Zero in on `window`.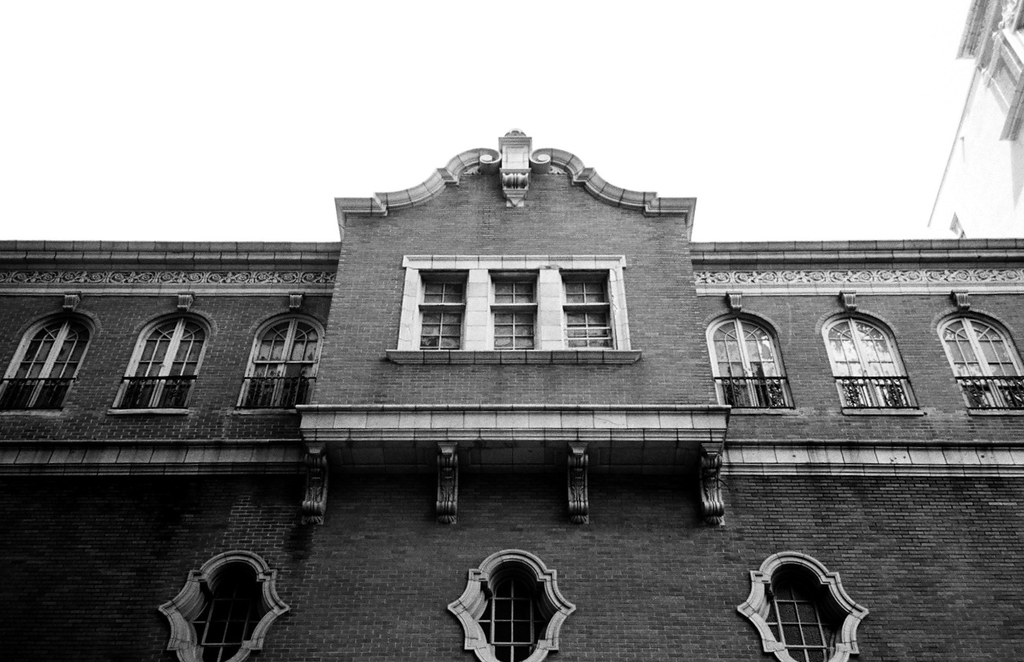
Zeroed in: (13, 317, 93, 410).
